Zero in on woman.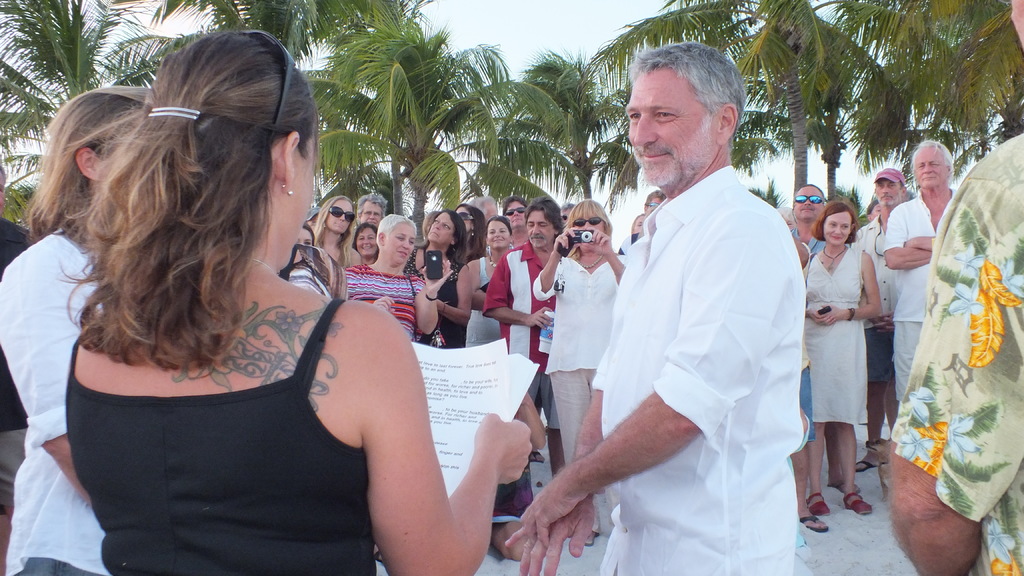
Zeroed in: (x1=0, y1=83, x2=150, y2=575).
